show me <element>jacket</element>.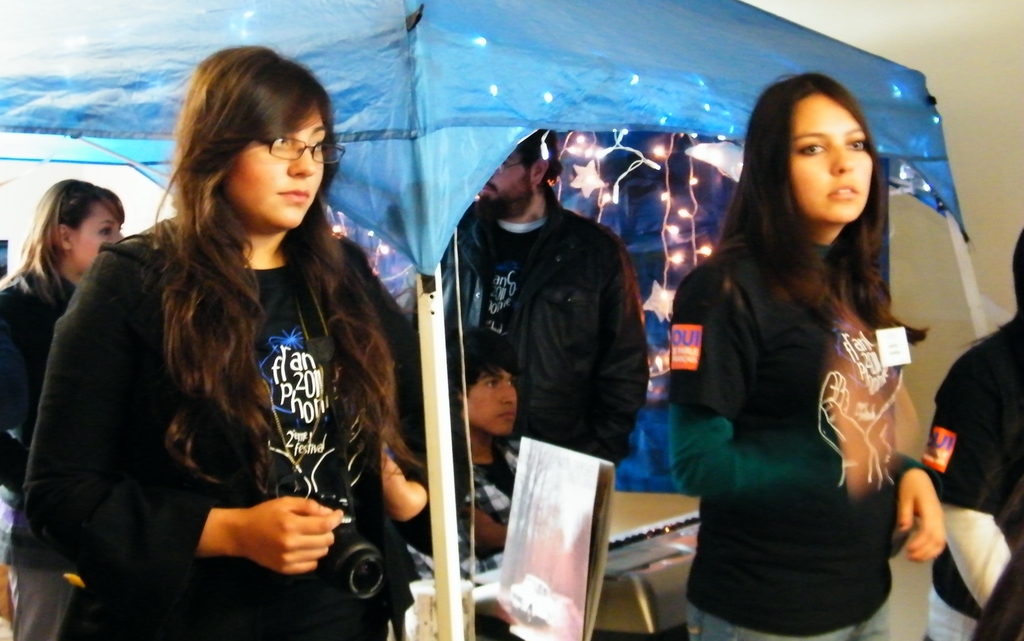
<element>jacket</element> is here: <region>0, 250, 120, 496</region>.
